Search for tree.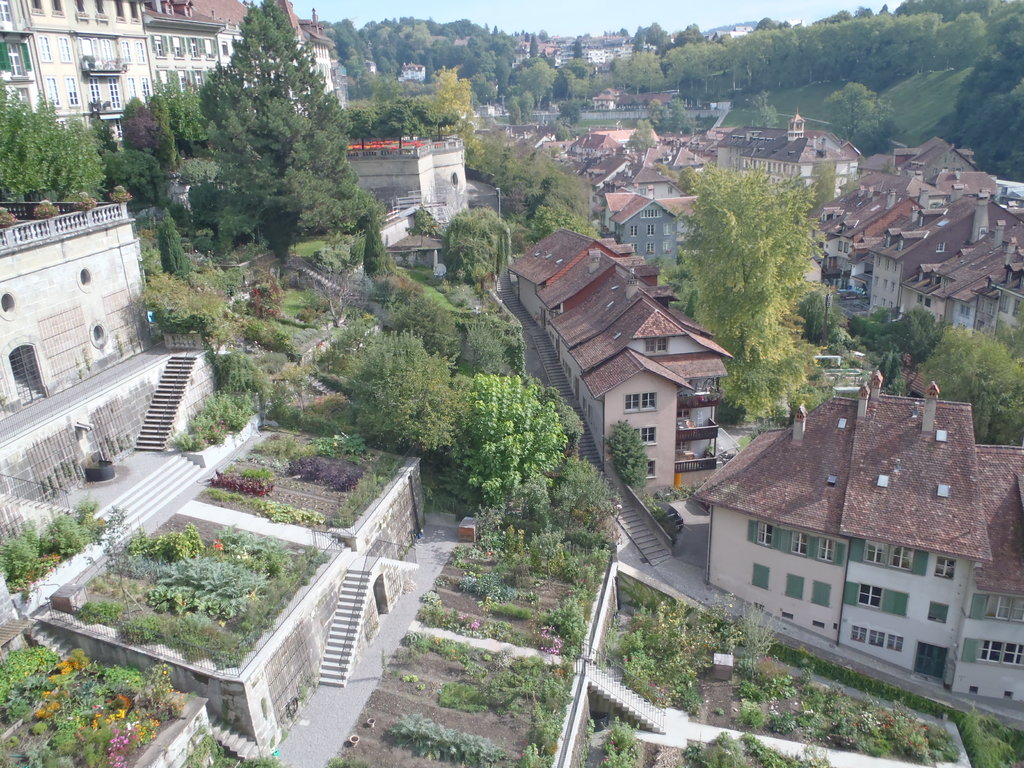
Found at <region>384, 280, 515, 367</region>.
